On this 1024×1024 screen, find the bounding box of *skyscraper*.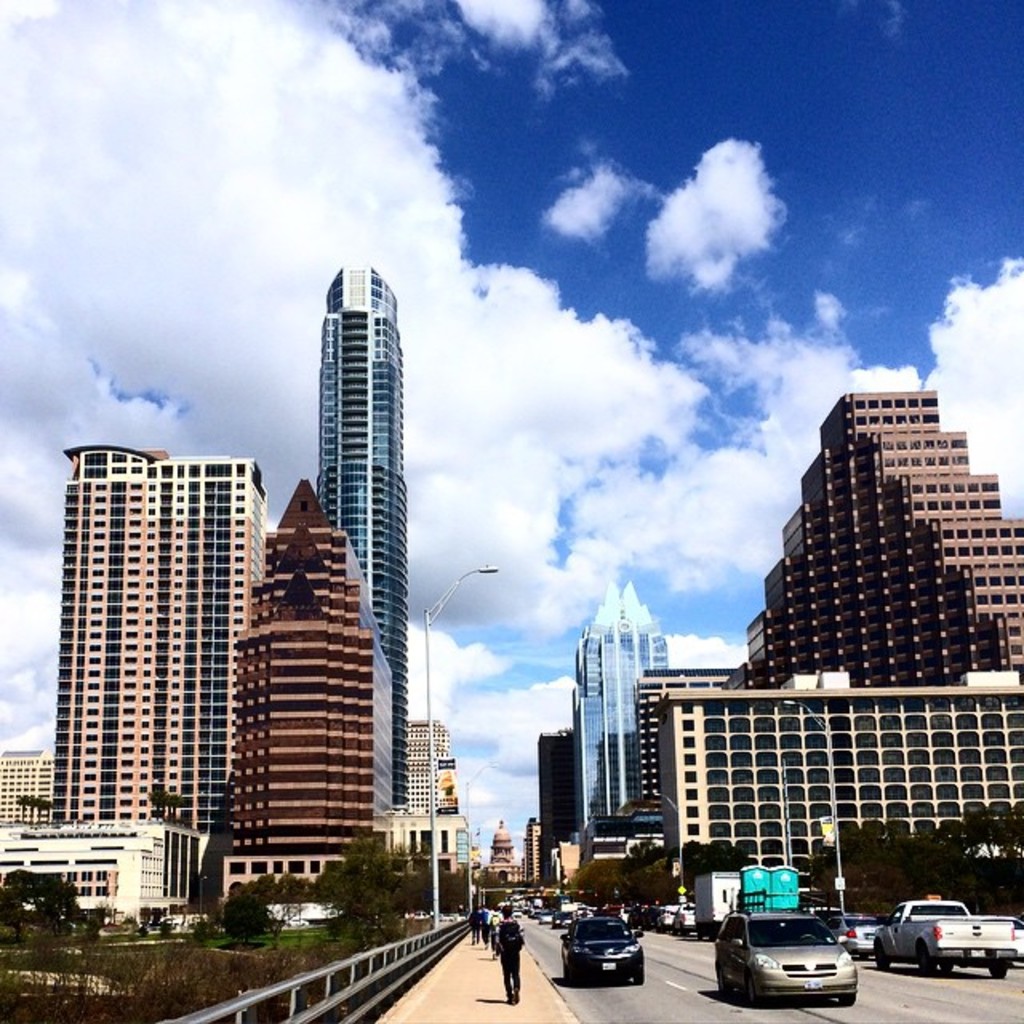
Bounding box: bbox=[314, 264, 413, 814].
